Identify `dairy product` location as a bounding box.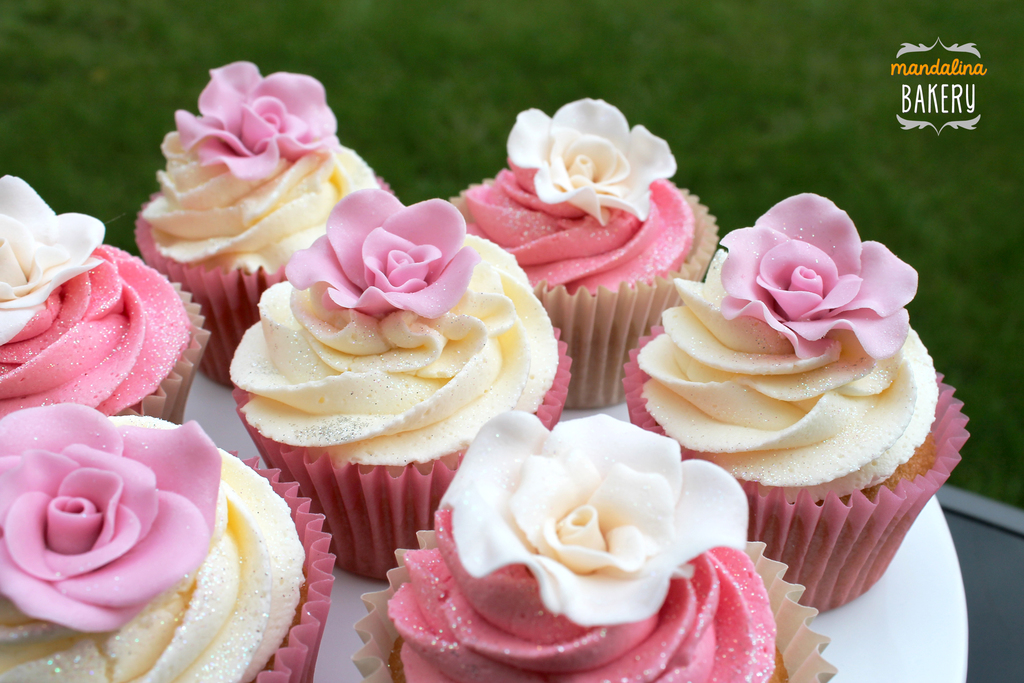
<box>111,62,363,281</box>.
